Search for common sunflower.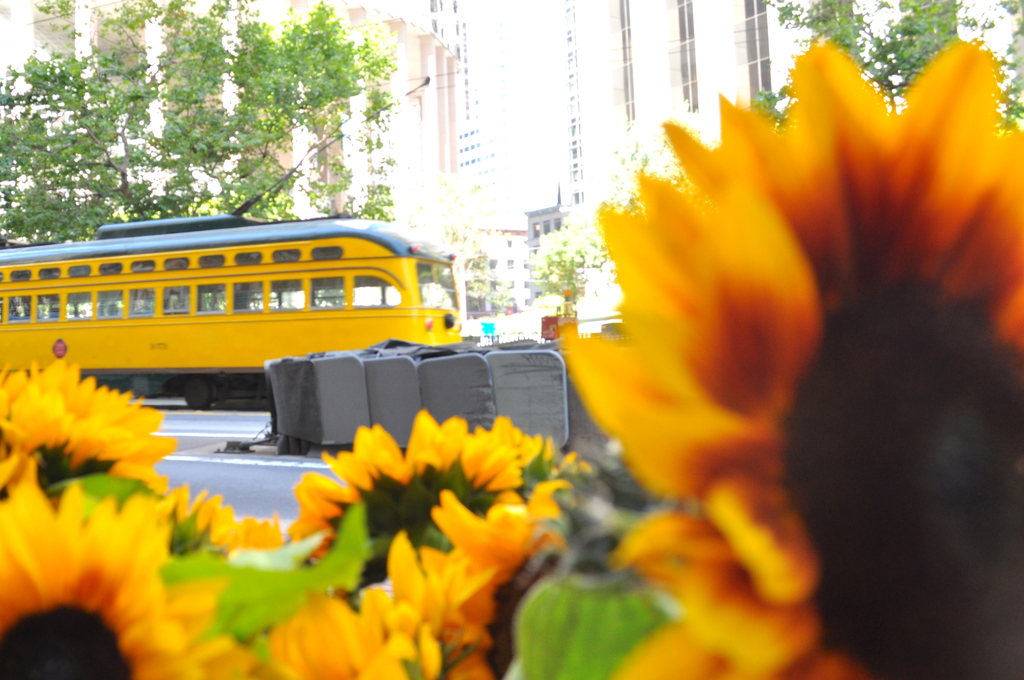
Found at x1=294 y1=410 x2=520 y2=599.
